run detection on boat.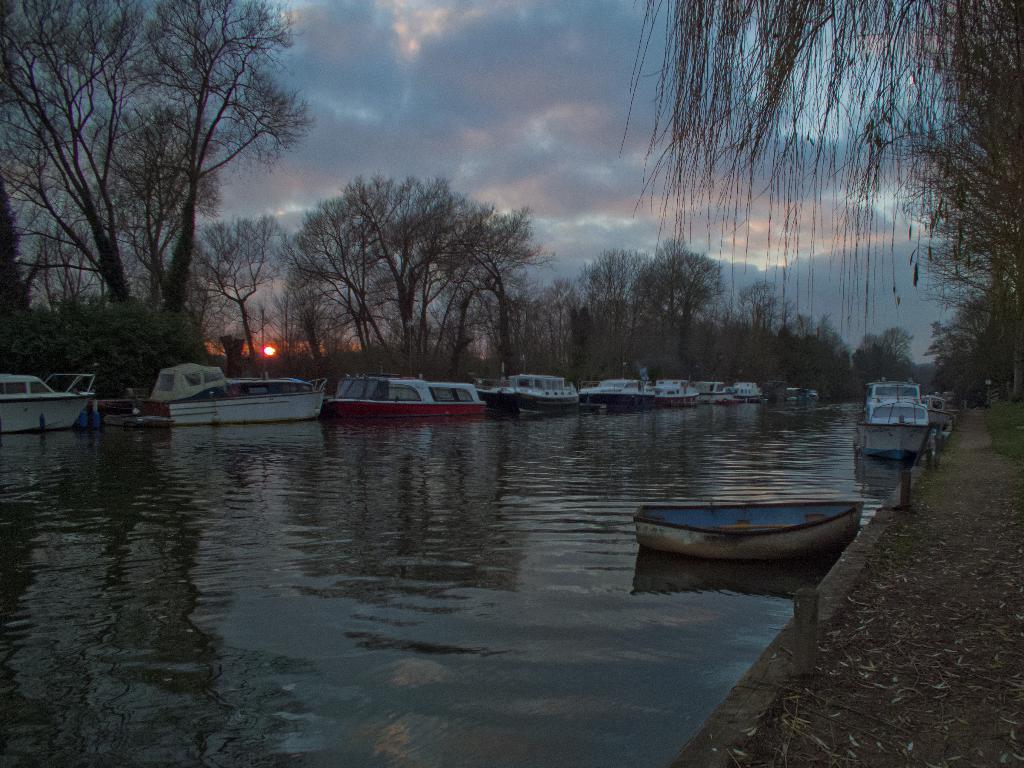
Result: (692, 379, 737, 399).
